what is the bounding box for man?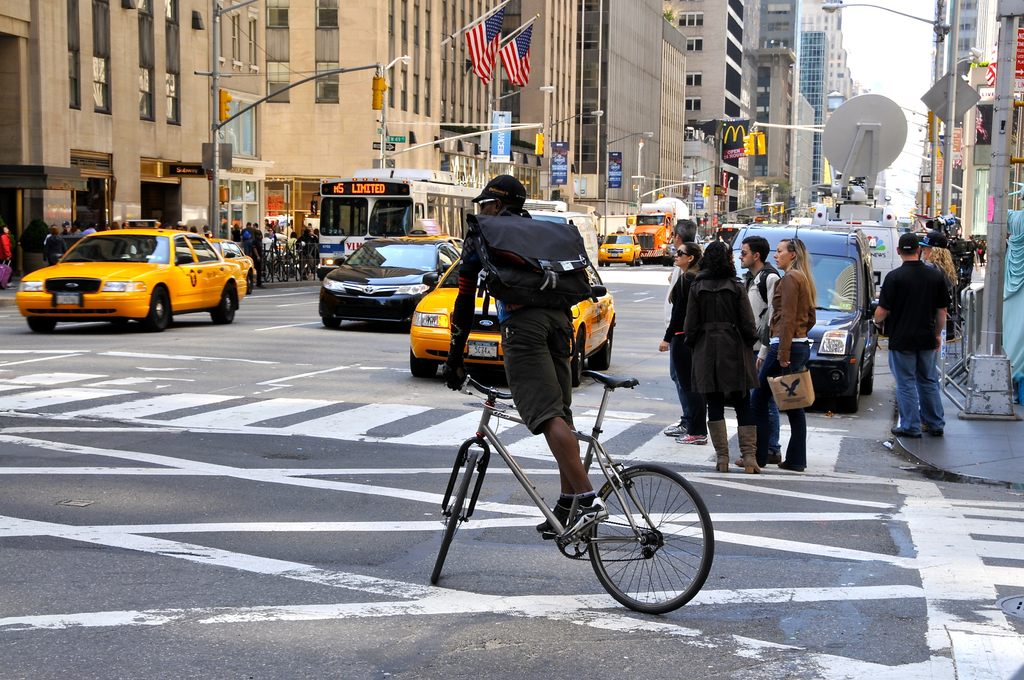
region(734, 233, 781, 467).
